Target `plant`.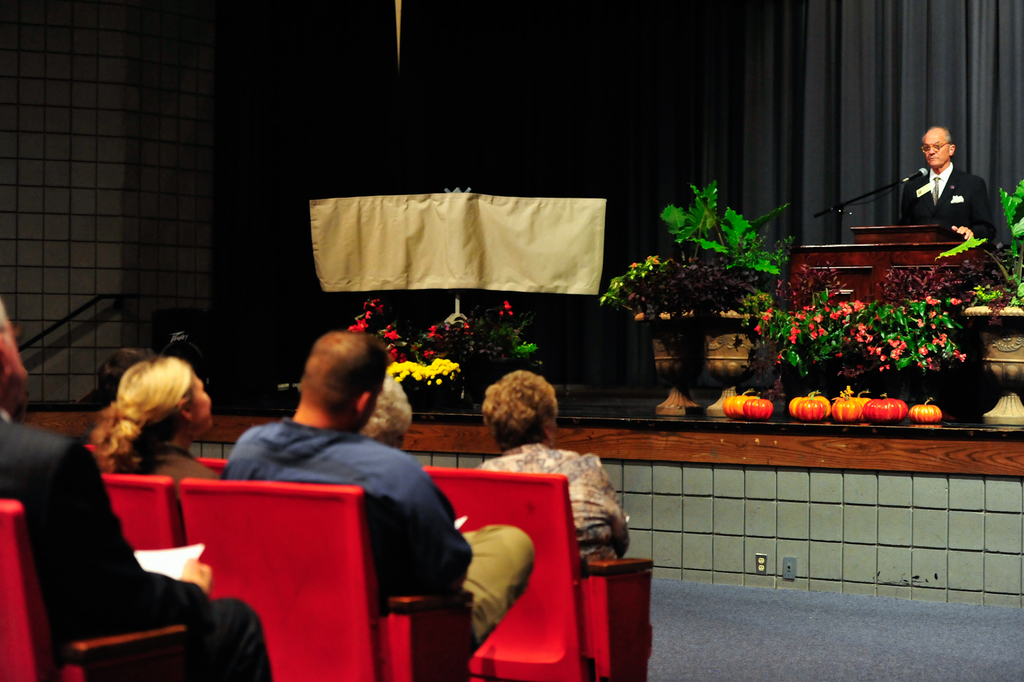
Target region: bbox(346, 291, 404, 344).
